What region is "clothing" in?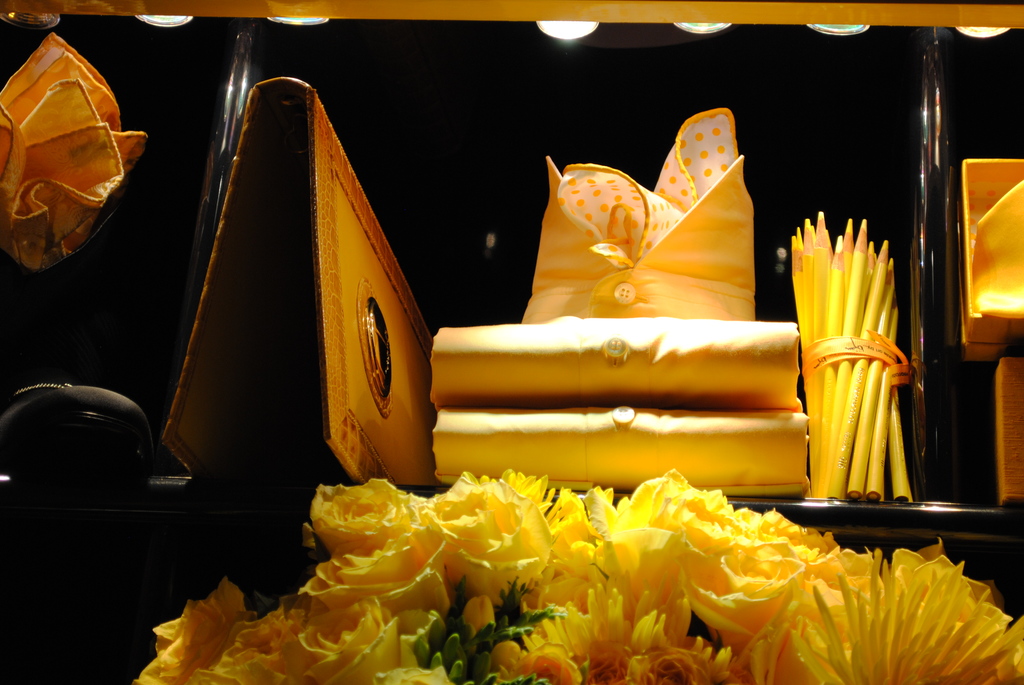
417:109:815:498.
